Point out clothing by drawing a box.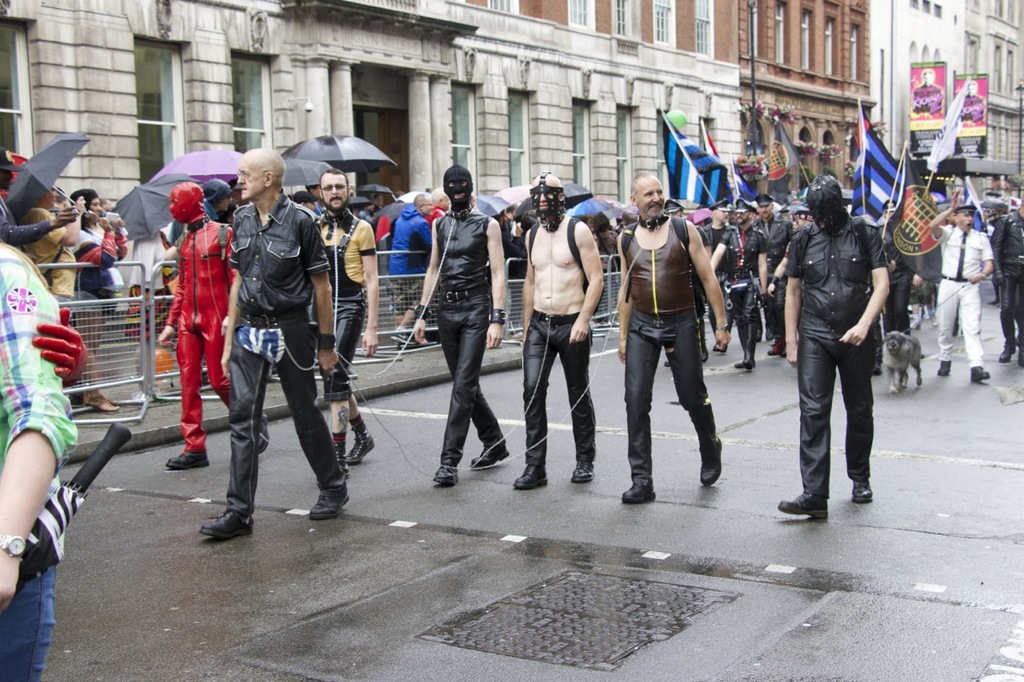
{"x1": 21, "y1": 209, "x2": 80, "y2": 315}.
